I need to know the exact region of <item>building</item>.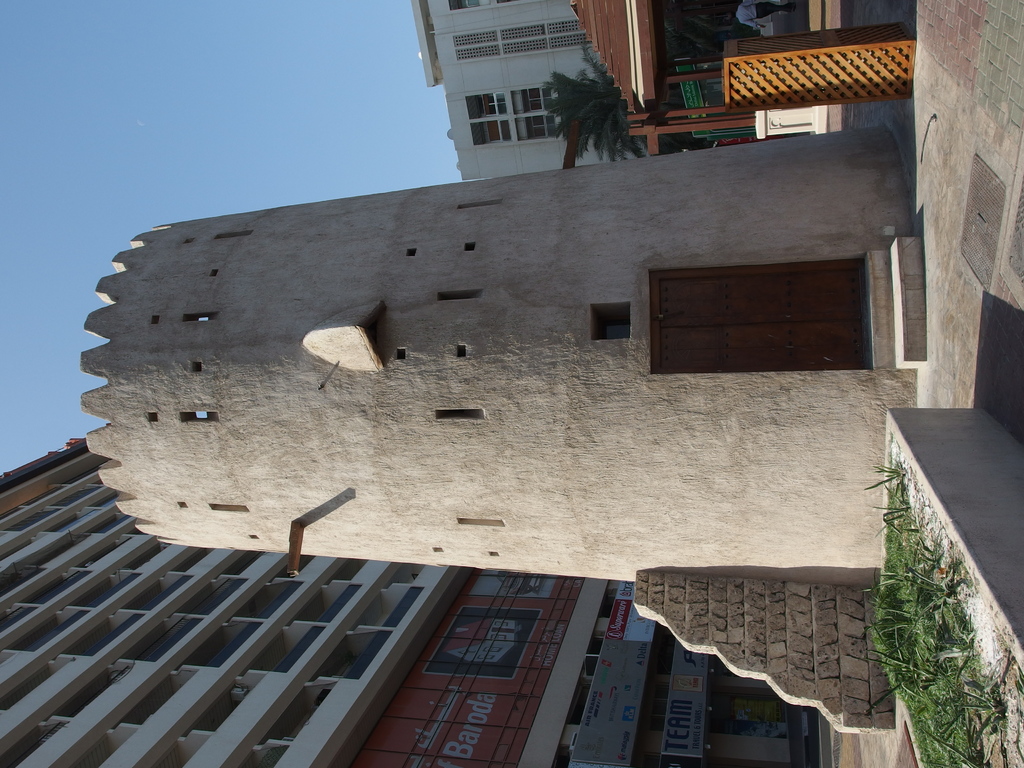
Region: [0,436,799,767].
